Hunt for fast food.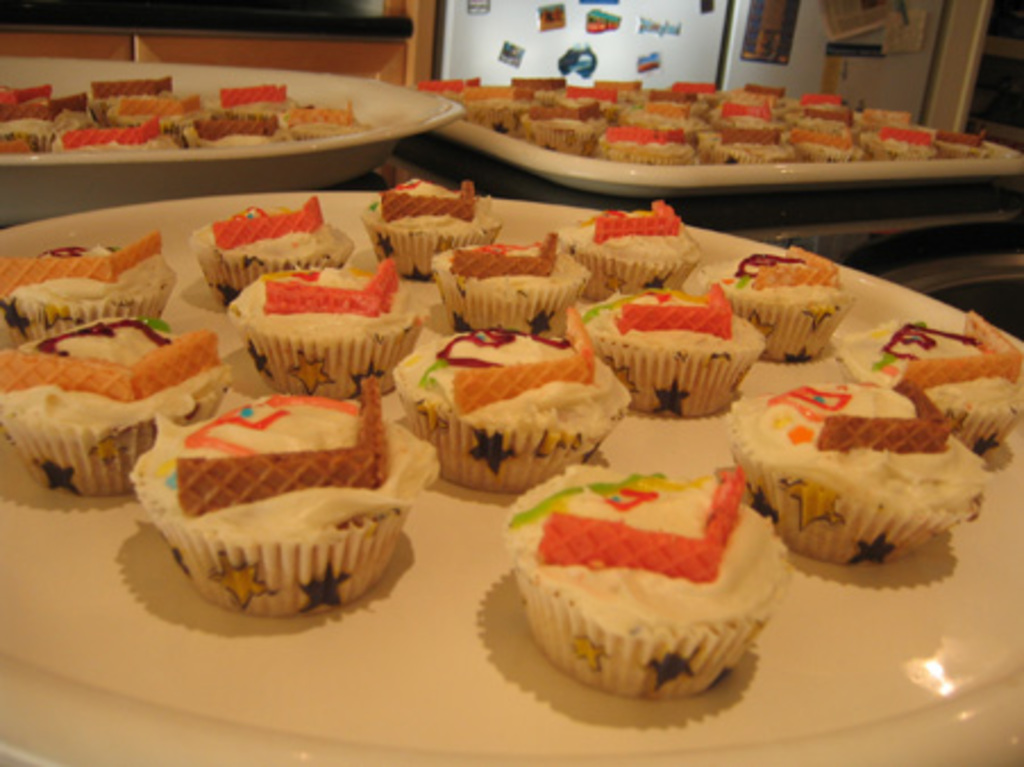
Hunted down at x1=518 y1=95 x2=602 y2=161.
